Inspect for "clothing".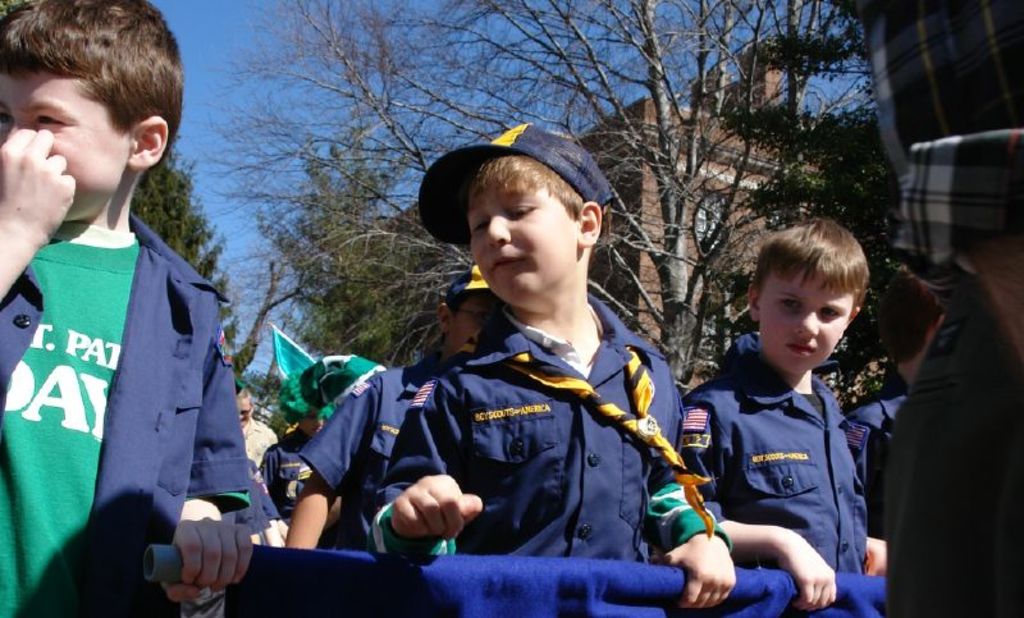
Inspection: 253, 430, 324, 509.
